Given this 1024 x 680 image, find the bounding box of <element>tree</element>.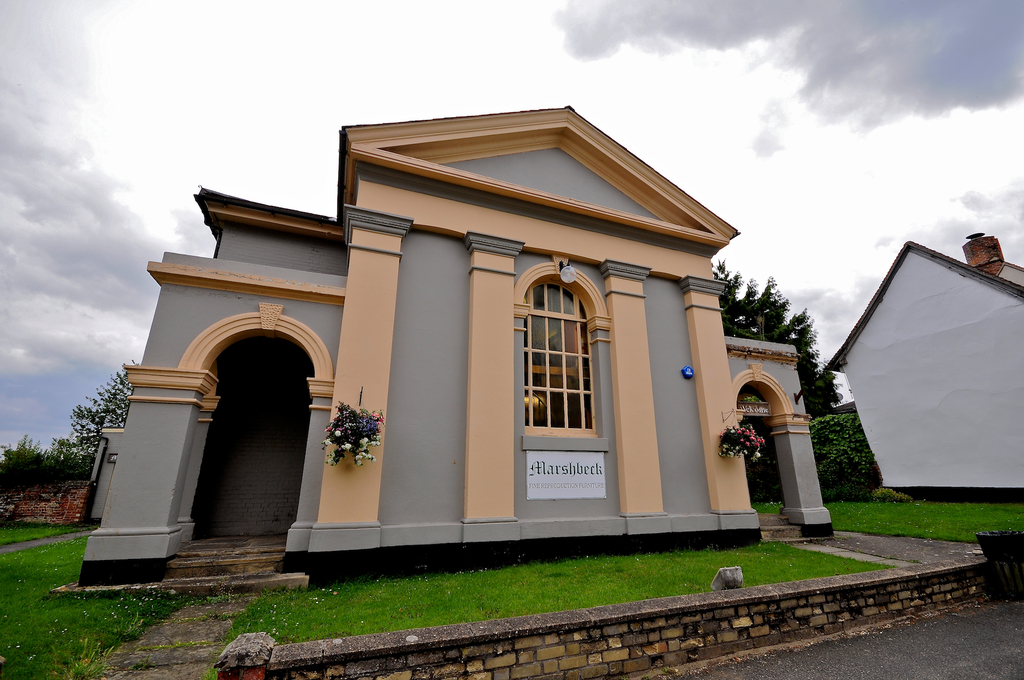
<bbox>0, 425, 47, 481</bbox>.
